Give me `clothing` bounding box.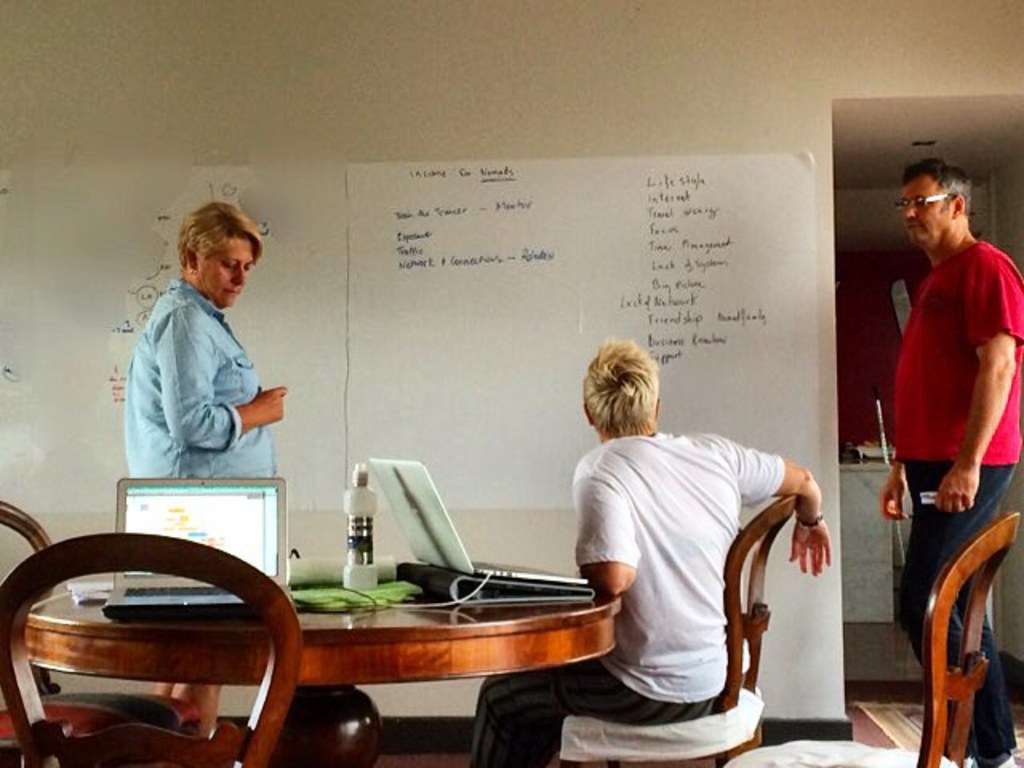
BBox(462, 430, 782, 766).
